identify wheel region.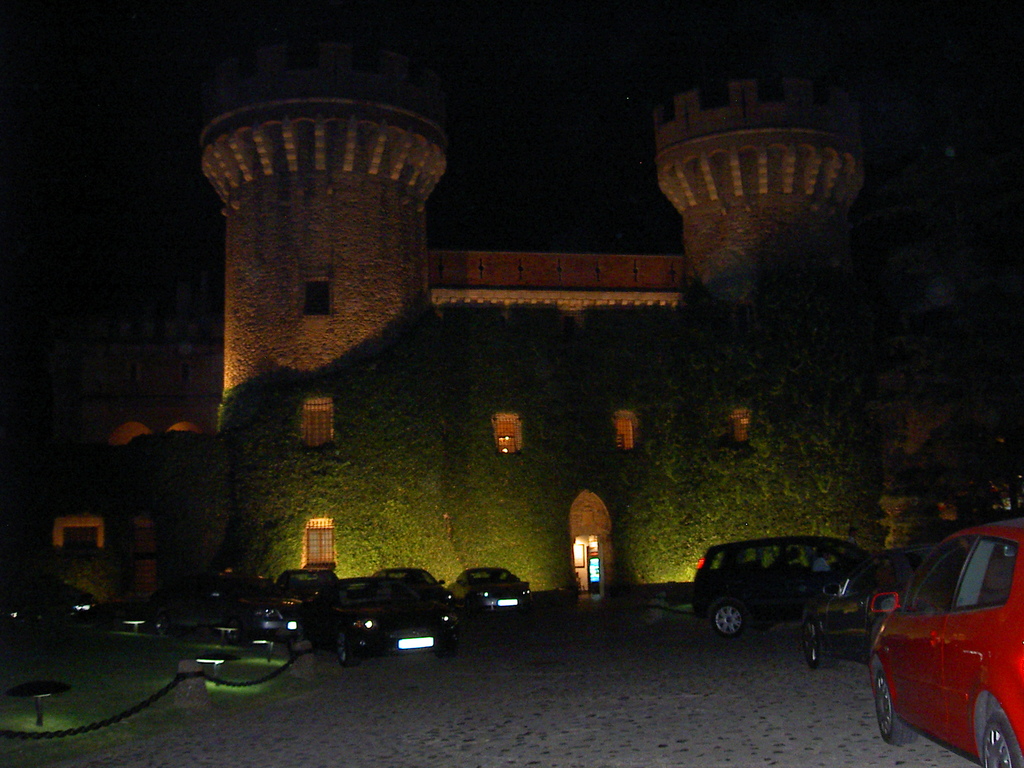
Region: x1=339 y1=624 x2=358 y2=666.
